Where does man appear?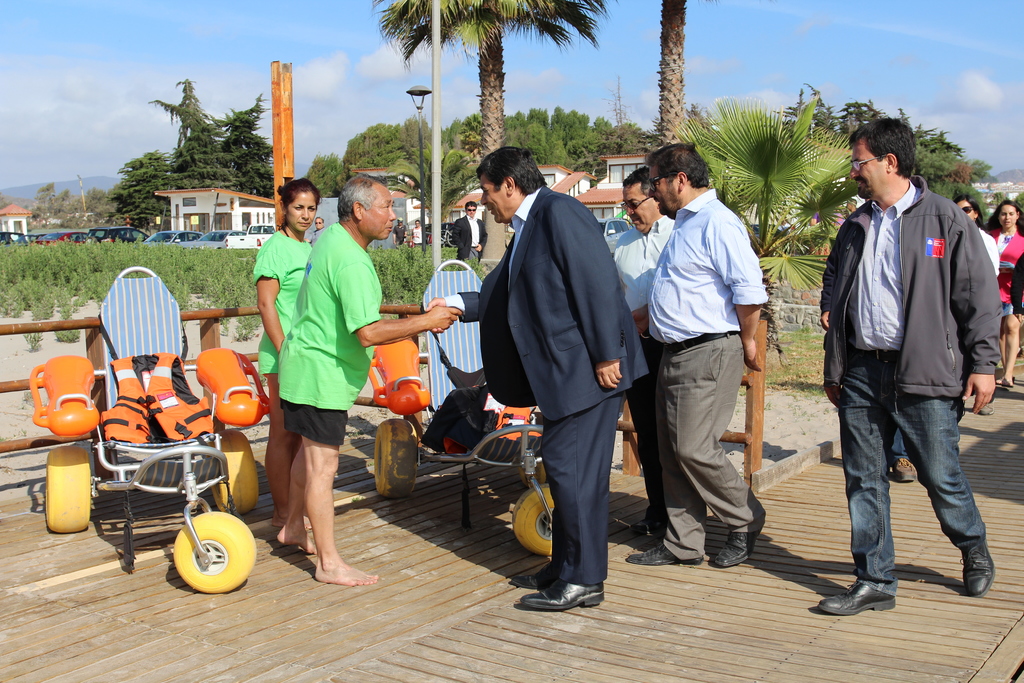
Appears at <region>270, 174, 468, 583</region>.
